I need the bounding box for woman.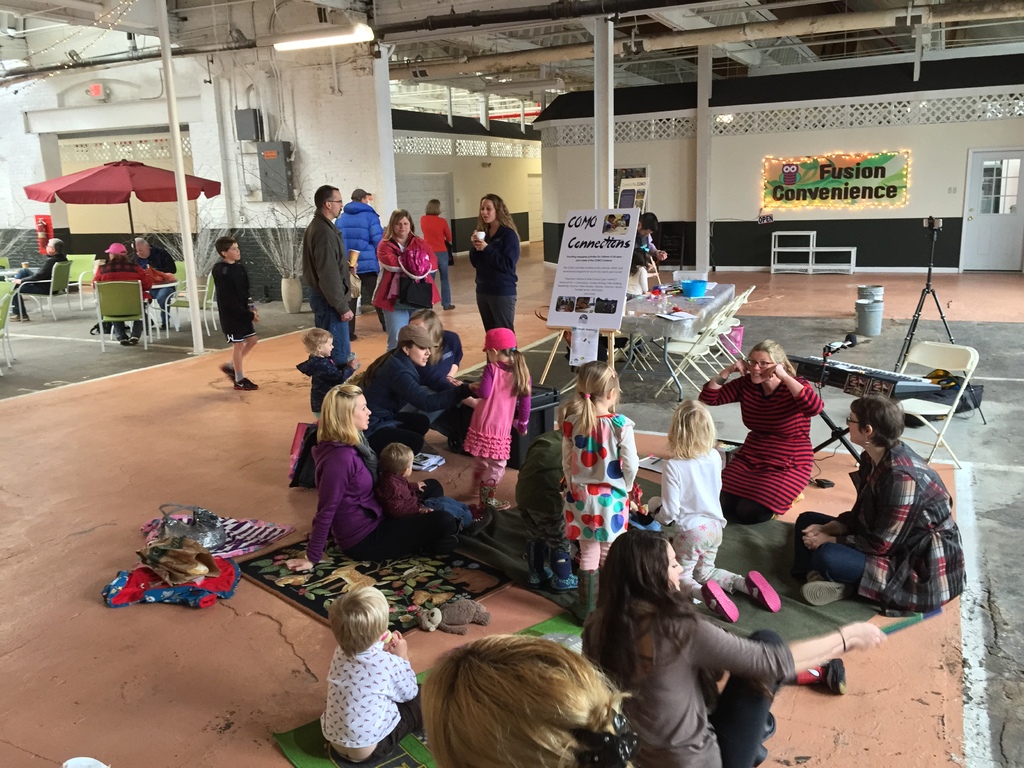
Here it is: bbox(330, 325, 476, 450).
